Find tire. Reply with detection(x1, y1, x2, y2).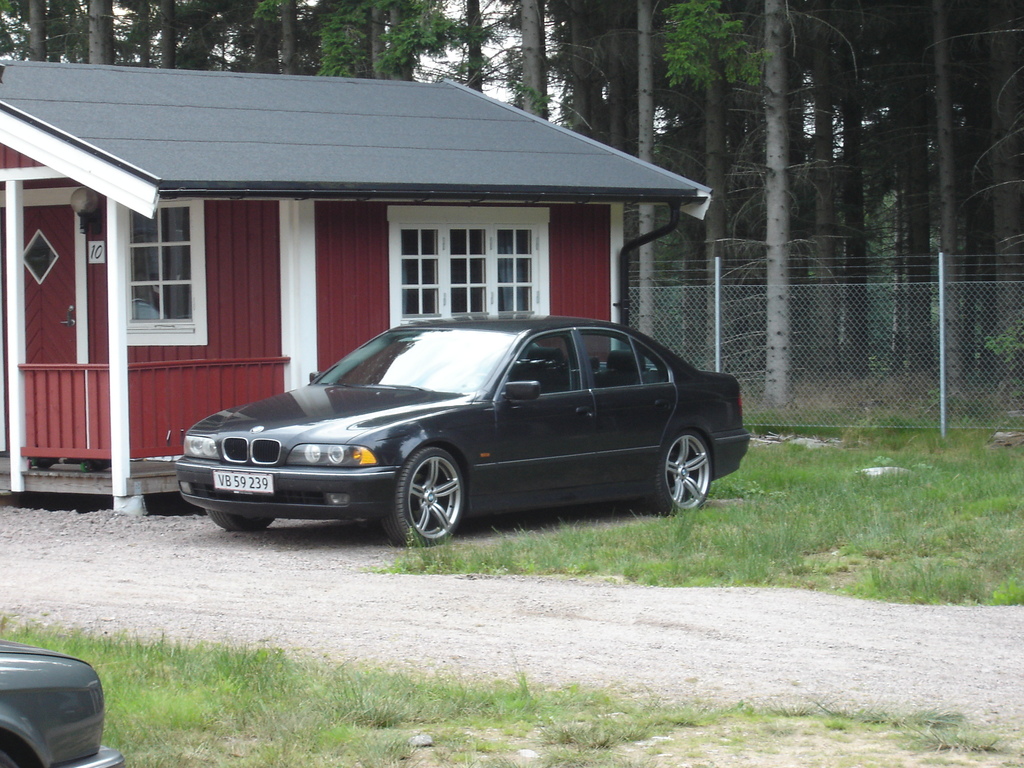
detection(381, 443, 476, 557).
